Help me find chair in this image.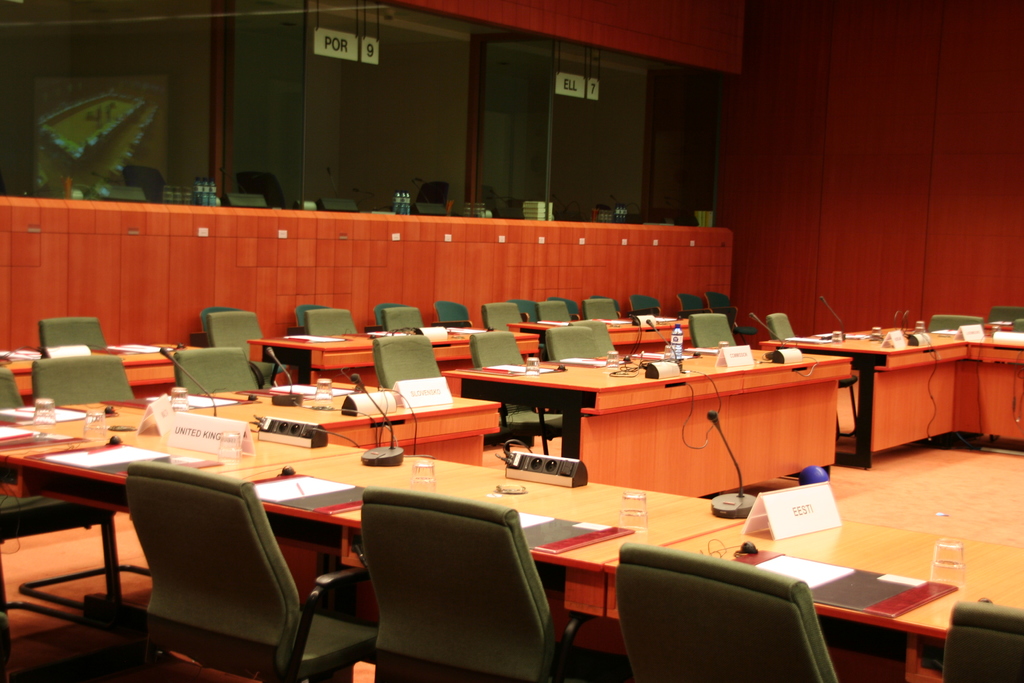
Found it: (x1=436, y1=300, x2=473, y2=331).
